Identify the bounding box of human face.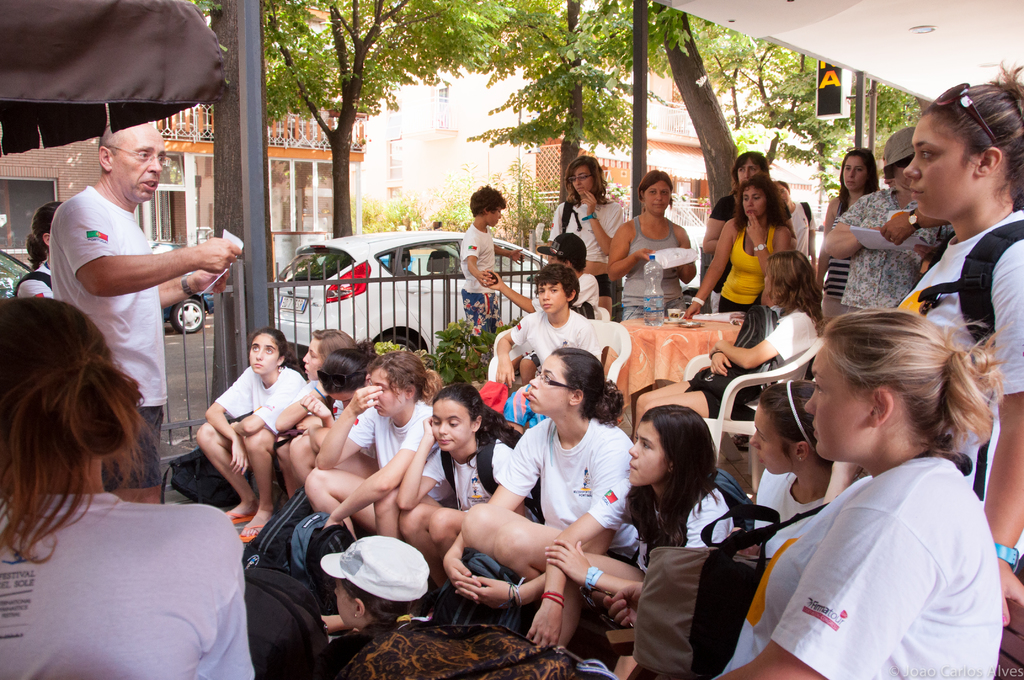
(529,354,572,413).
